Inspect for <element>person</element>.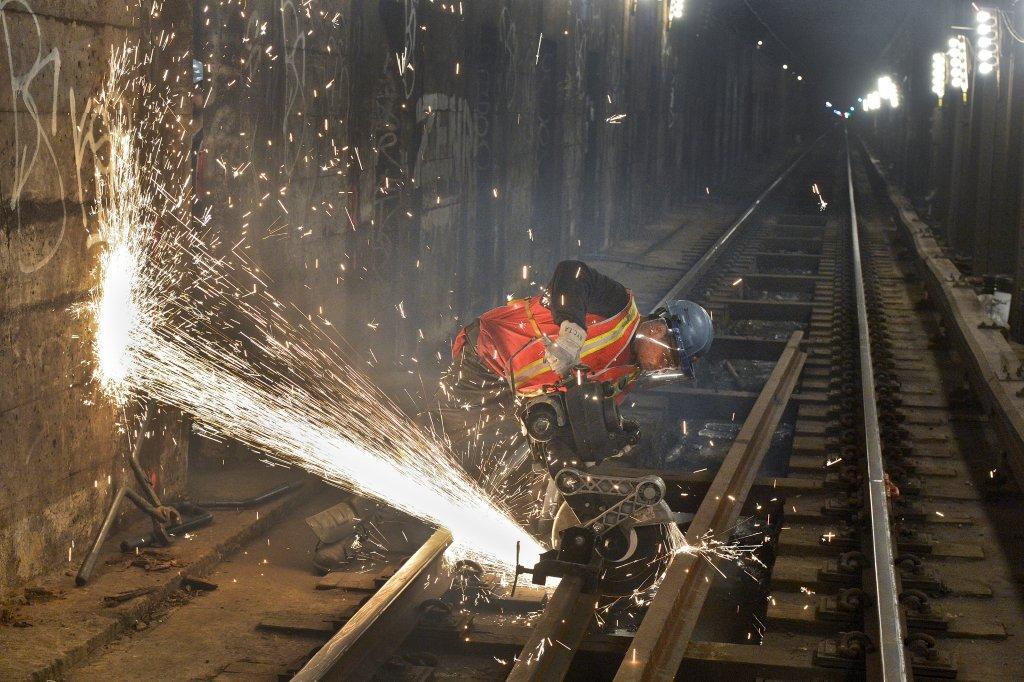
Inspection: {"x1": 310, "y1": 259, "x2": 717, "y2": 574}.
